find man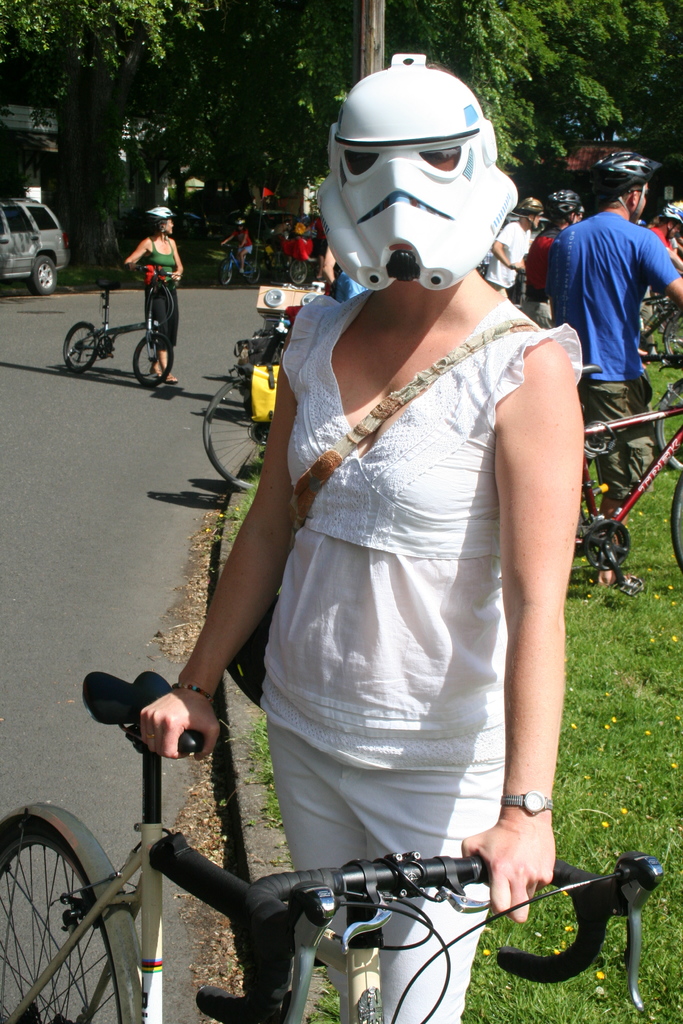
486, 196, 543, 296
